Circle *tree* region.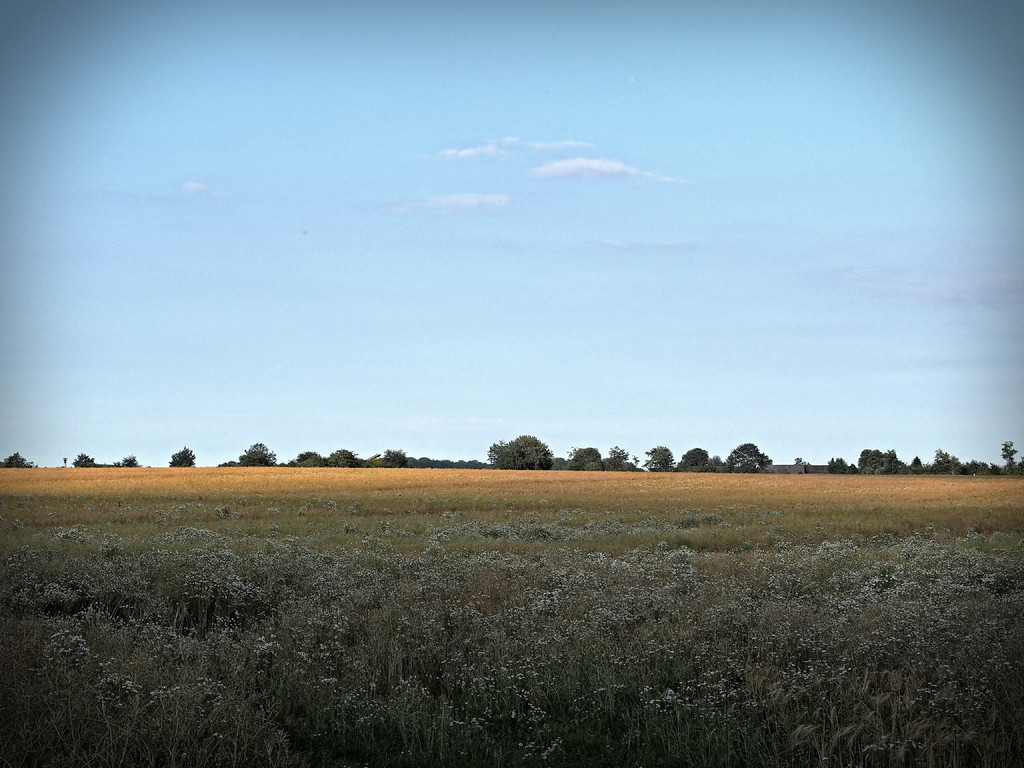
Region: rect(635, 435, 670, 478).
